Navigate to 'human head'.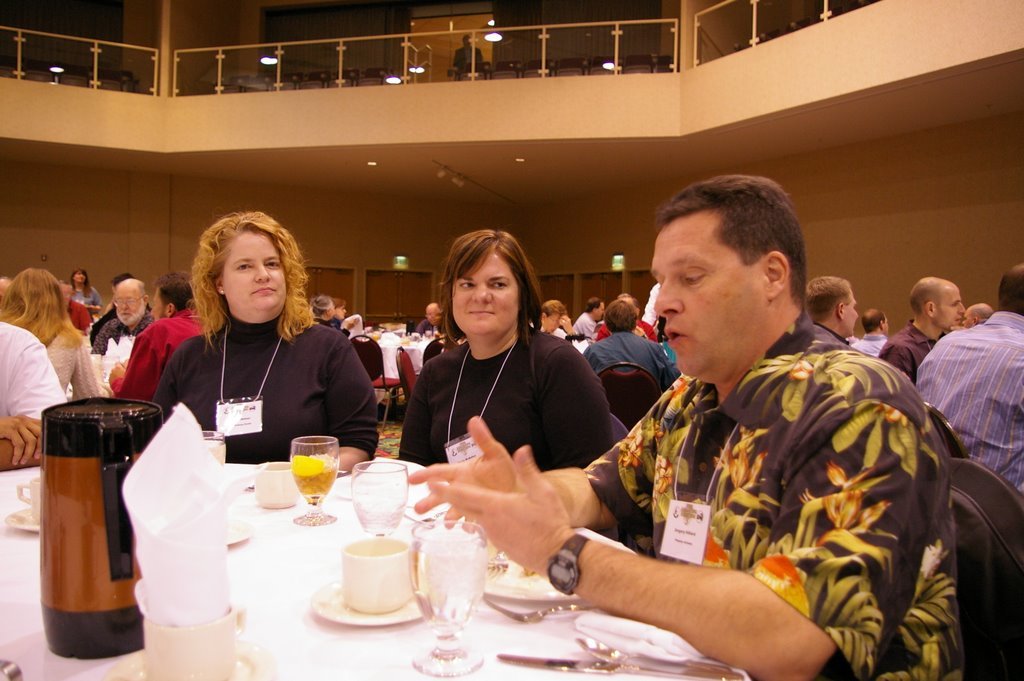
Navigation target: crop(423, 303, 441, 330).
